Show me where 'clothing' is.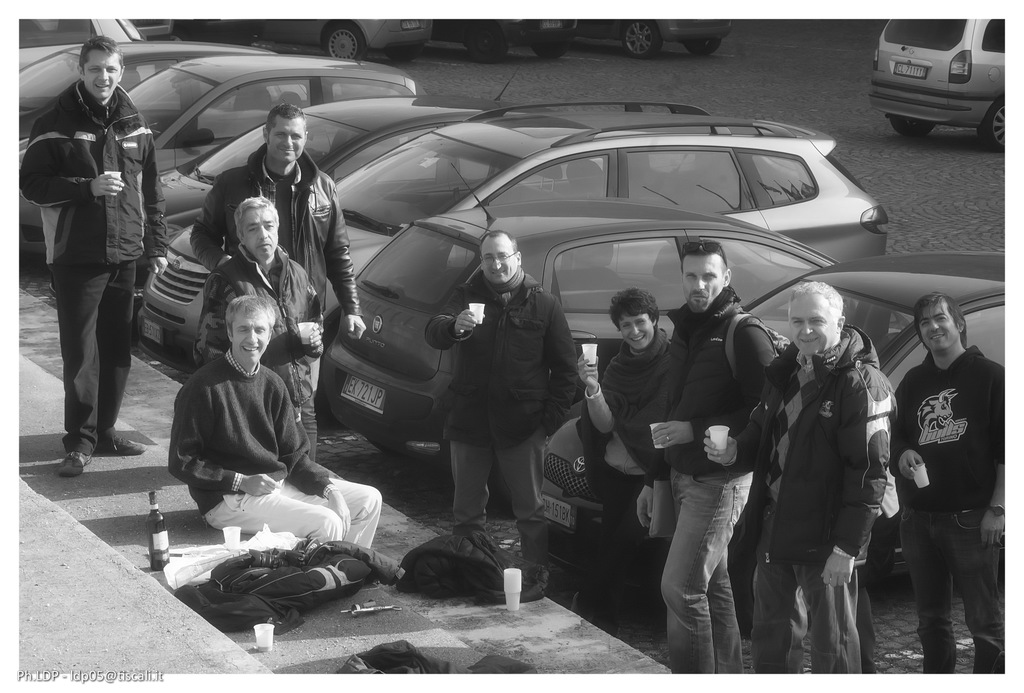
'clothing' is at box(760, 282, 919, 664).
